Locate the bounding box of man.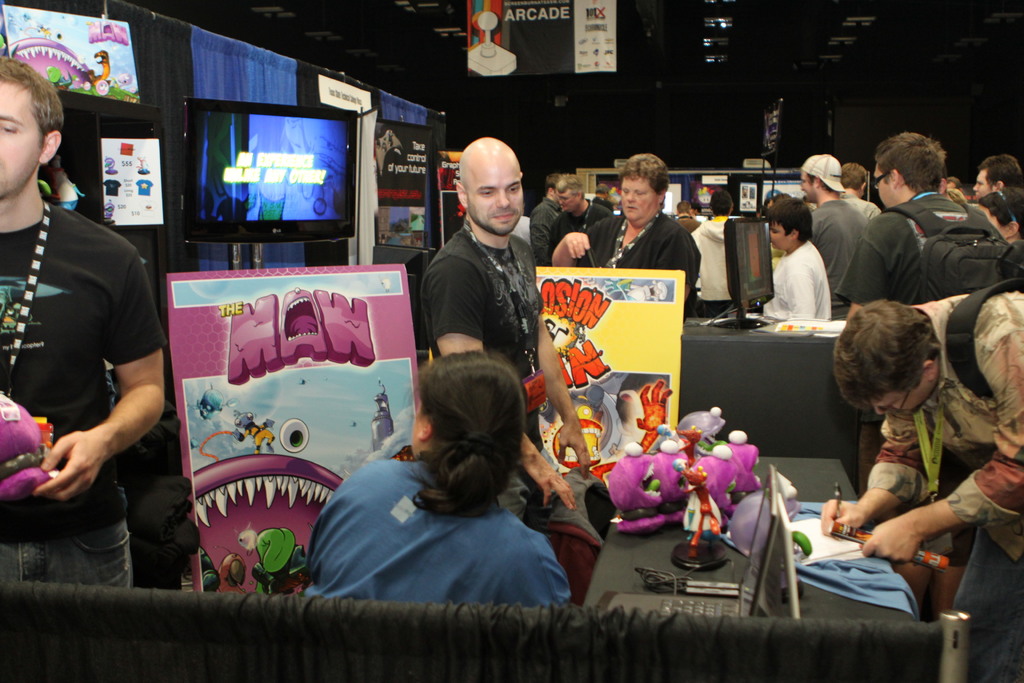
Bounding box: bbox=[550, 153, 701, 303].
